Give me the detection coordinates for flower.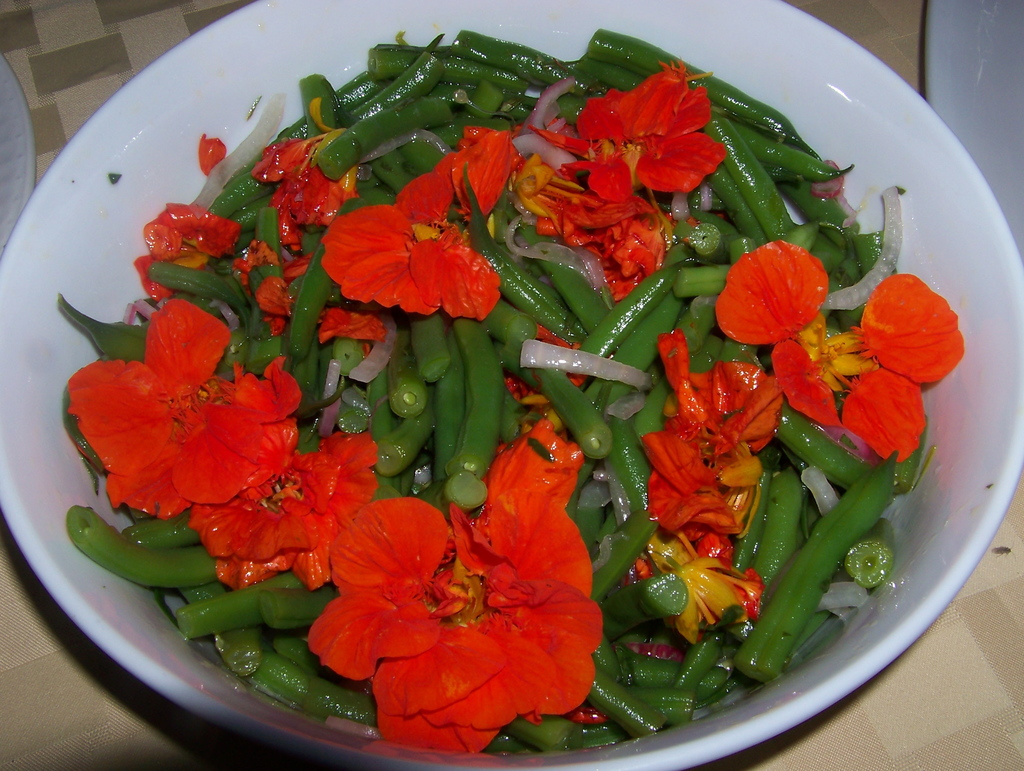
crop(59, 296, 298, 542).
